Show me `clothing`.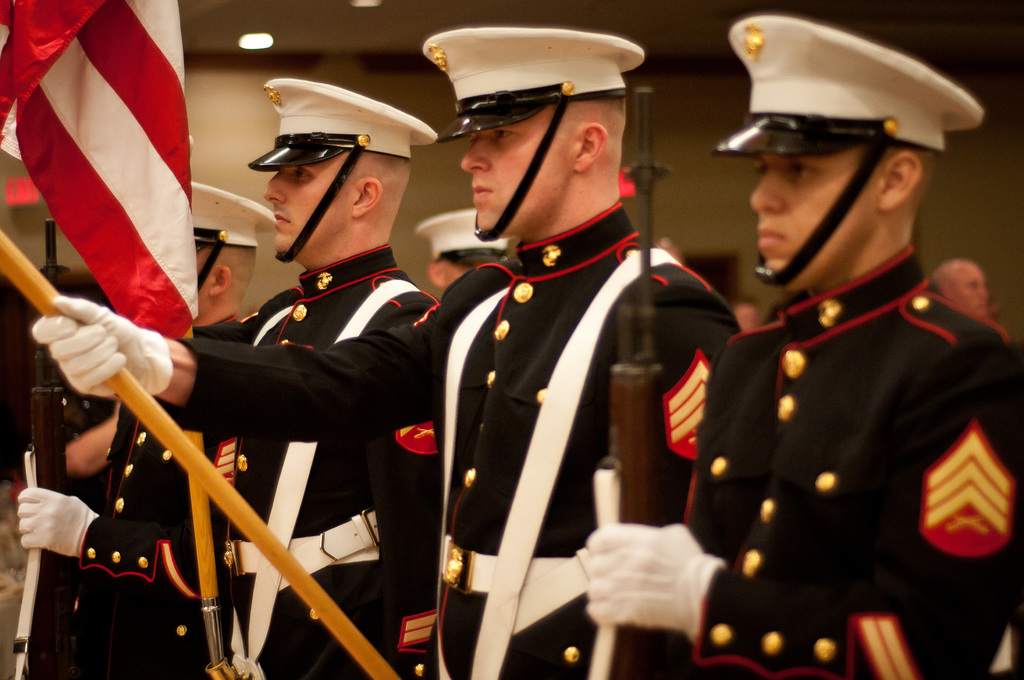
`clothing` is here: bbox=(19, 305, 248, 679).
